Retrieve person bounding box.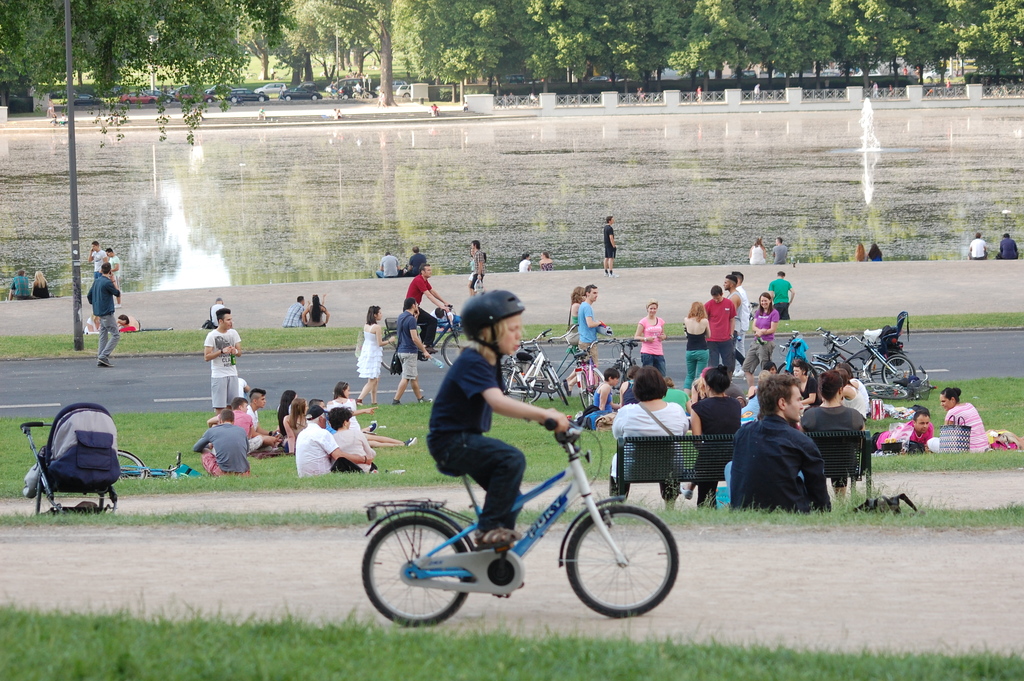
Bounding box: {"left": 29, "top": 268, "right": 49, "bottom": 297}.
